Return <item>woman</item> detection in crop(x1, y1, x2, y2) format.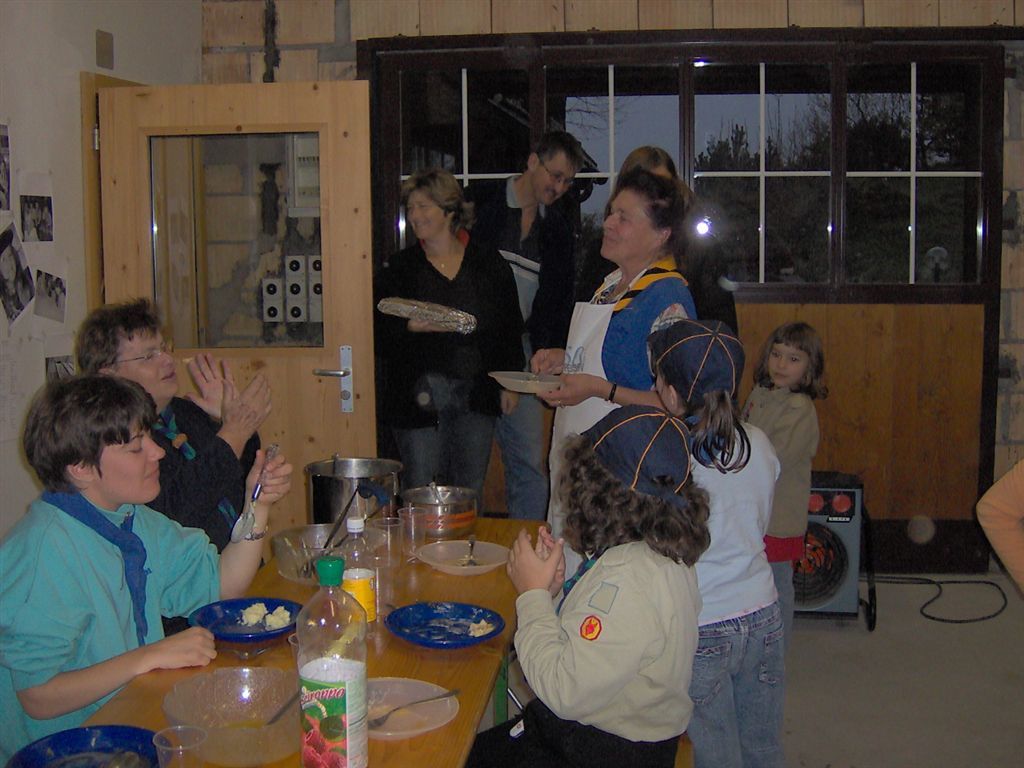
crop(374, 167, 527, 515).
